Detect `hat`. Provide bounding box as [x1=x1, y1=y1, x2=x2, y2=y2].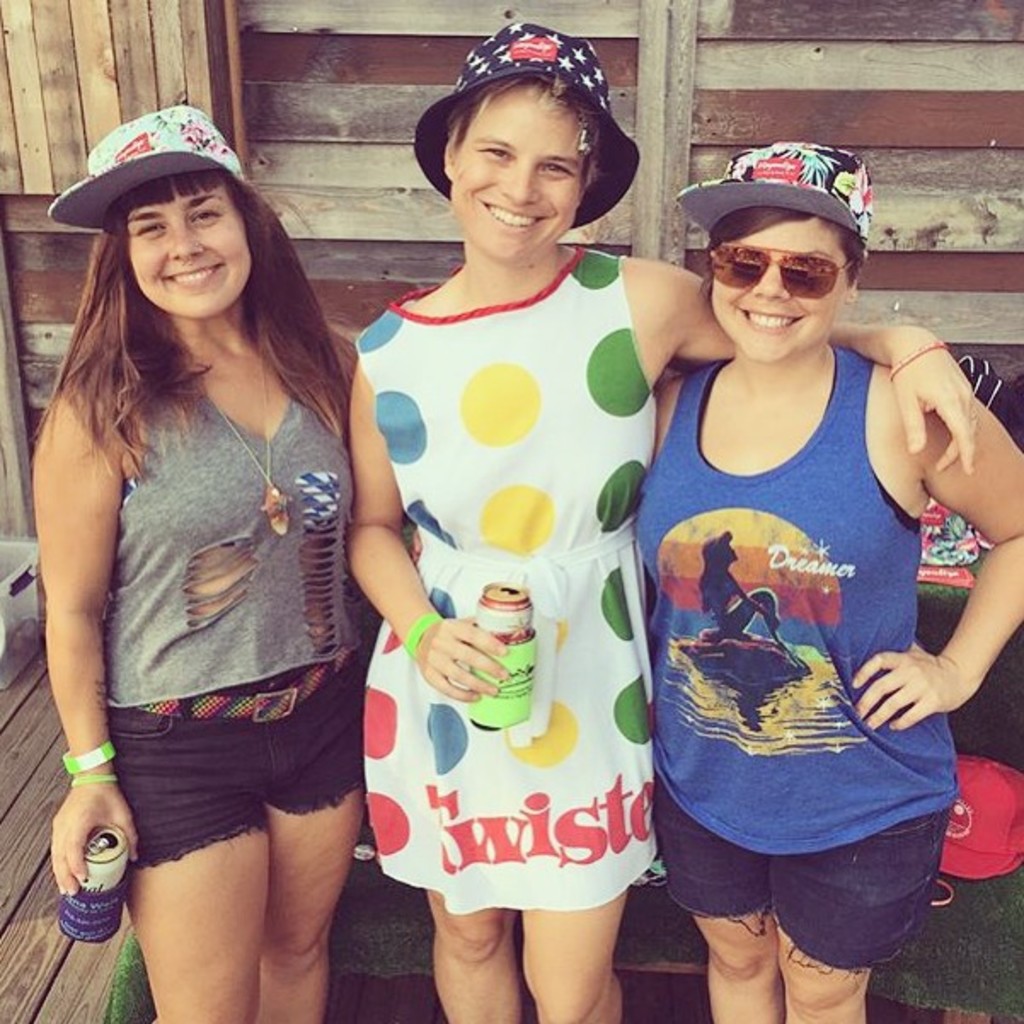
[x1=680, y1=143, x2=874, y2=259].
